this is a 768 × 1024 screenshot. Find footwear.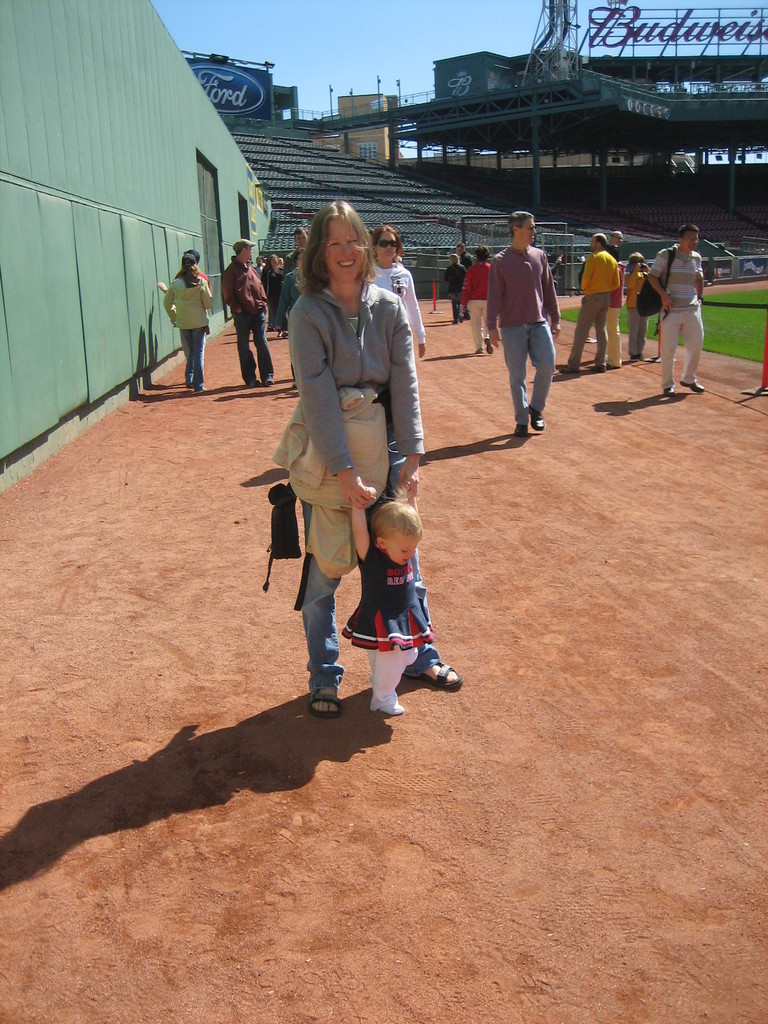
Bounding box: 186, 384, 195, 388.
